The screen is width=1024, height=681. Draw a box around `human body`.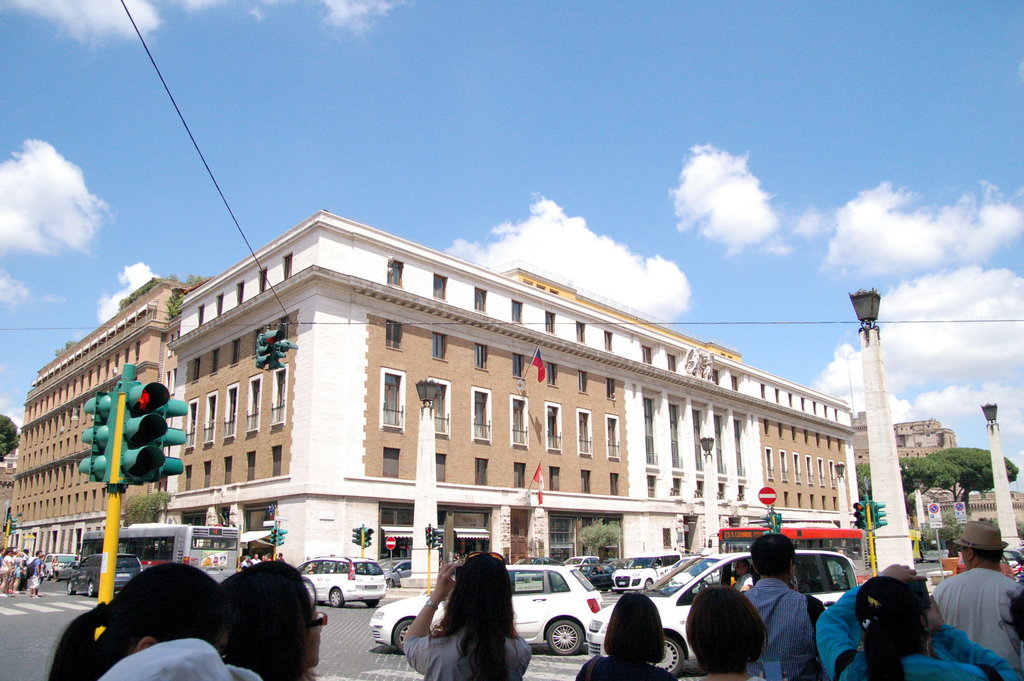
bbox=(740, 532, 828, 680).
